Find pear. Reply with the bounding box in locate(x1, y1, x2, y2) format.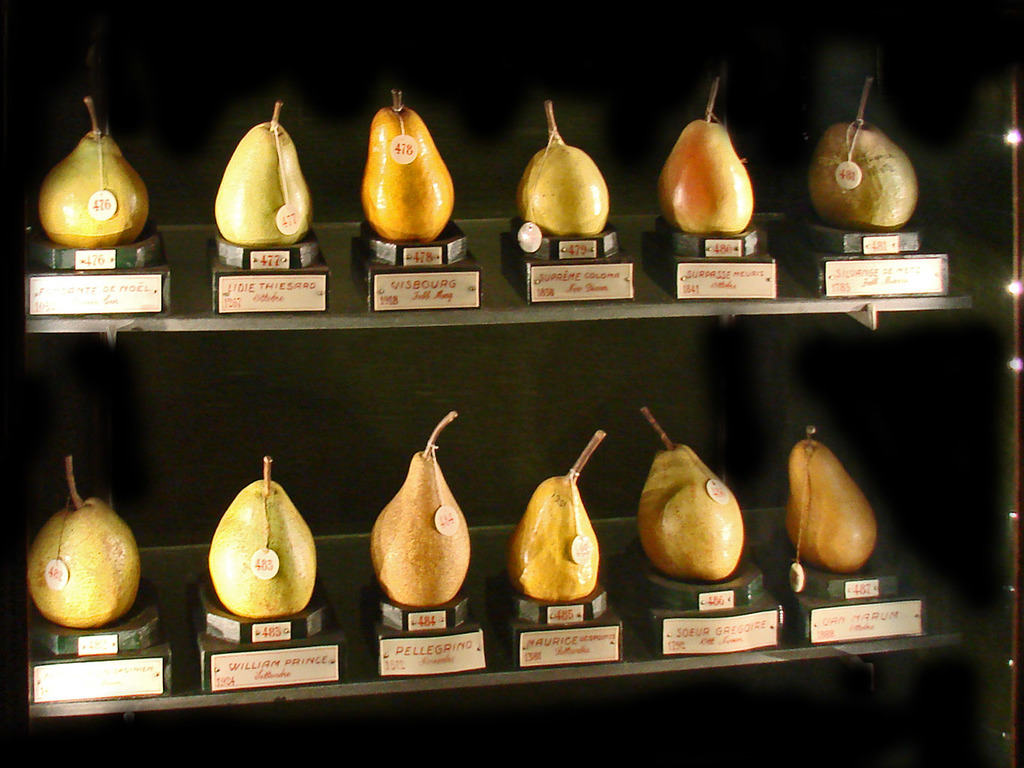
locate(786, 428, 876, 568).
